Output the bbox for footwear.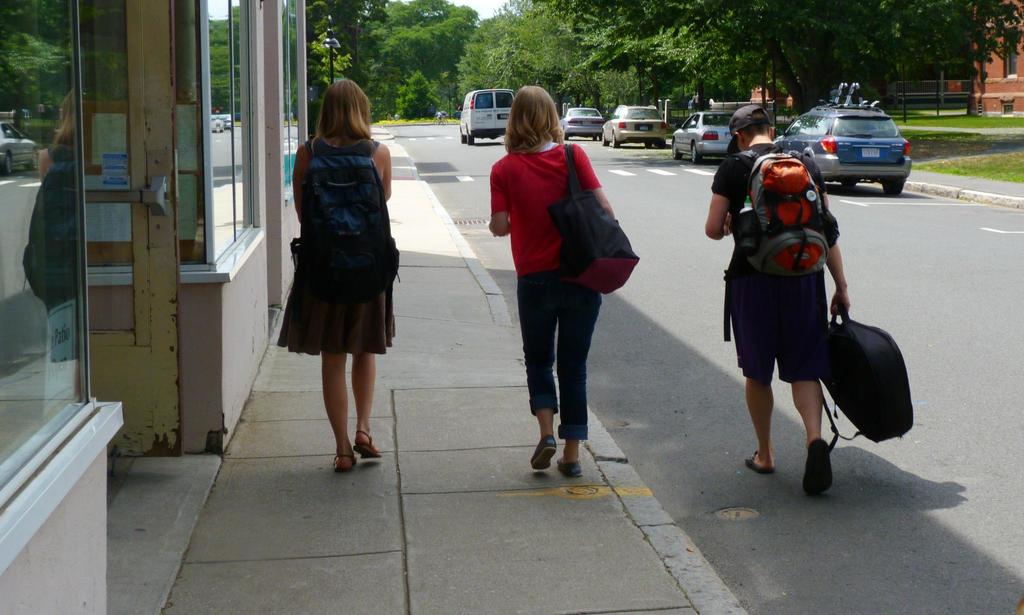
<box>529,435,559,471</box>.
